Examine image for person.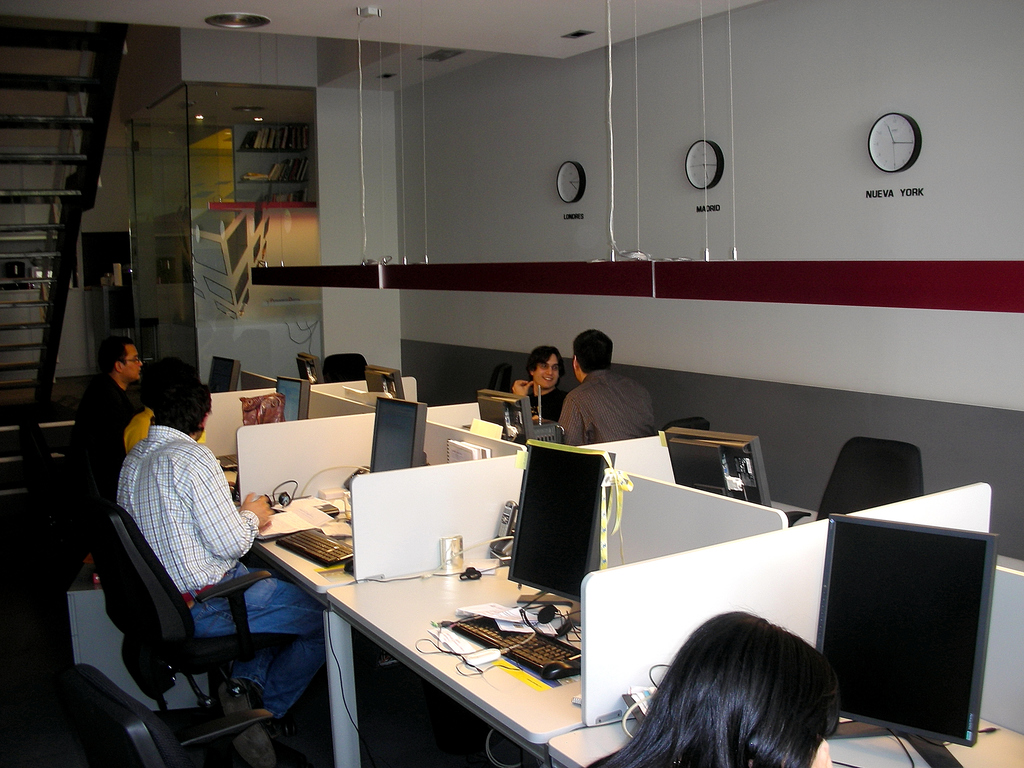
Examination result: [556,326,662,446].
